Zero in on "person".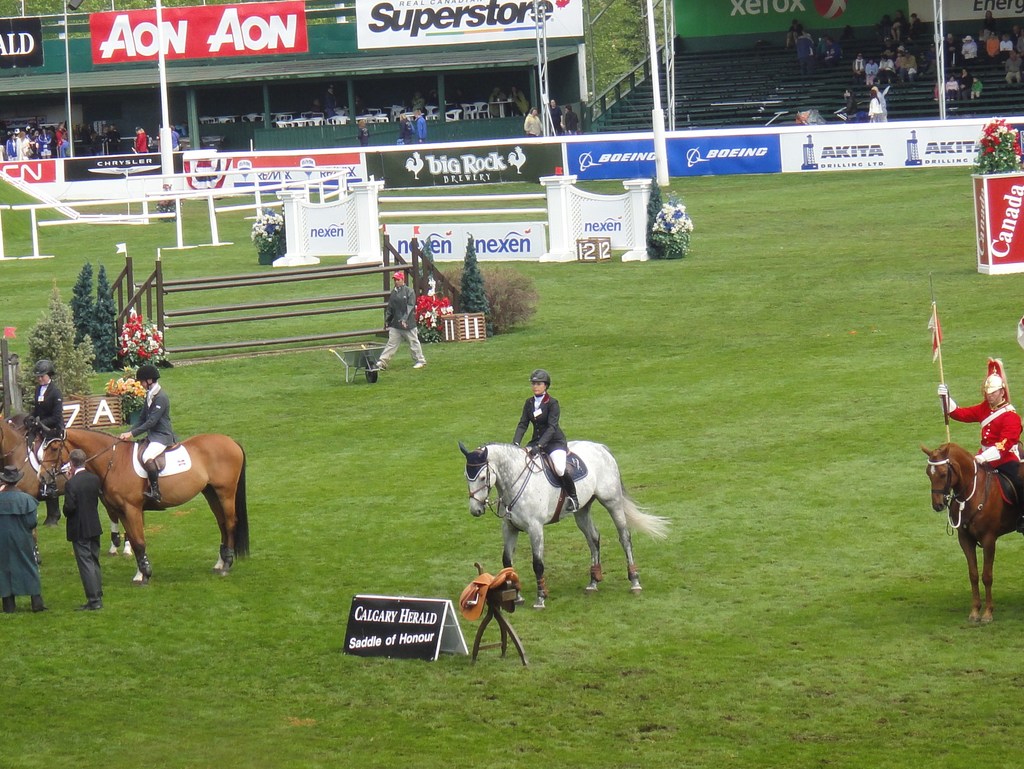
Zeroed in: bbox=(120, 366, 174, 508).
